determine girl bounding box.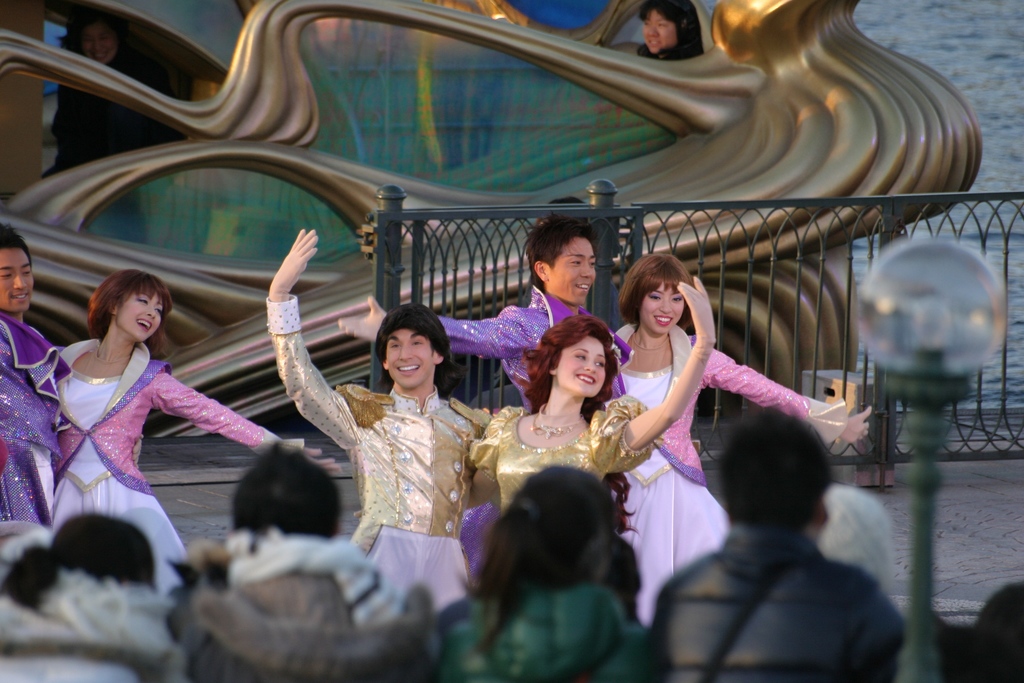
Determined: bbox=[432, 461, 655, 682].
